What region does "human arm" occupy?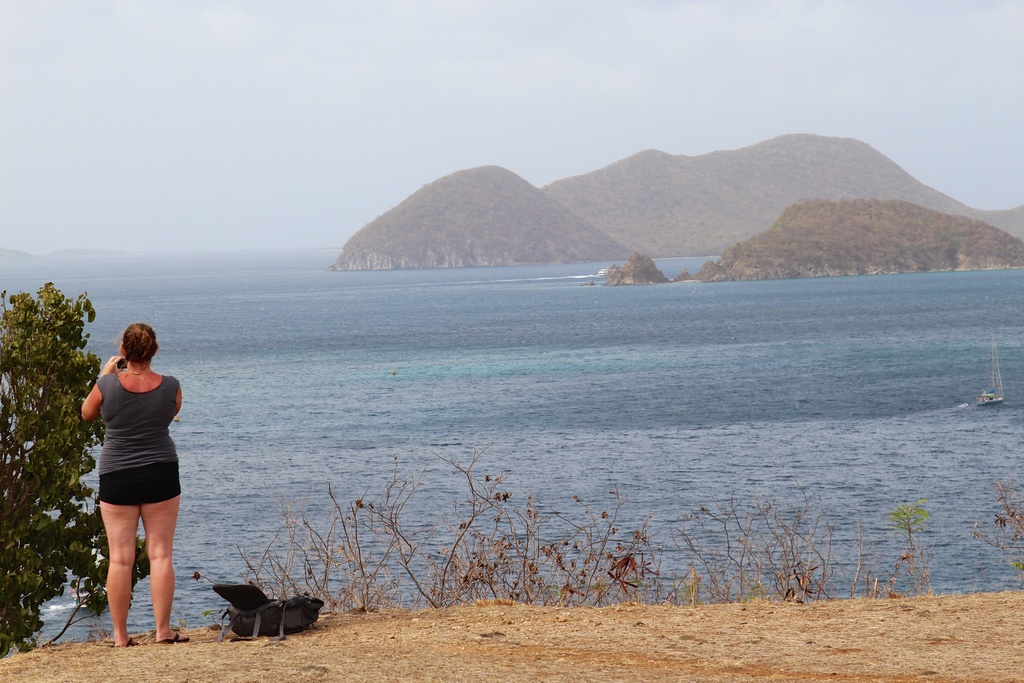
{"left": 76, "top": 355, "right": 121, "bottom": 422}.
